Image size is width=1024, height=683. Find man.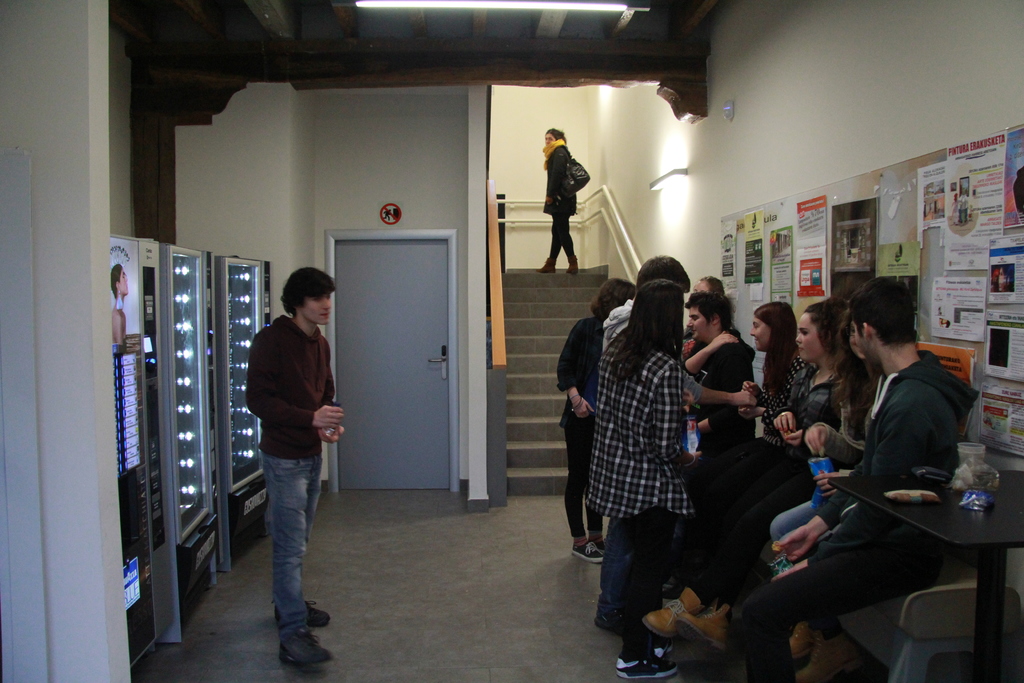
bbox=(680, 290, 751, 452).
